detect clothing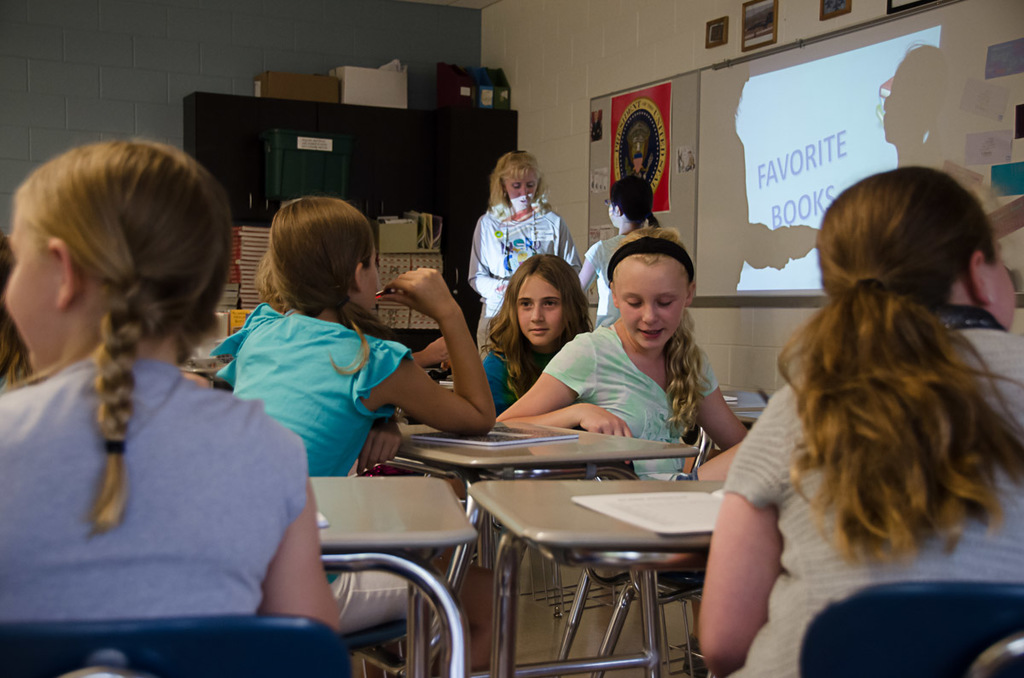
218 304 413 467
